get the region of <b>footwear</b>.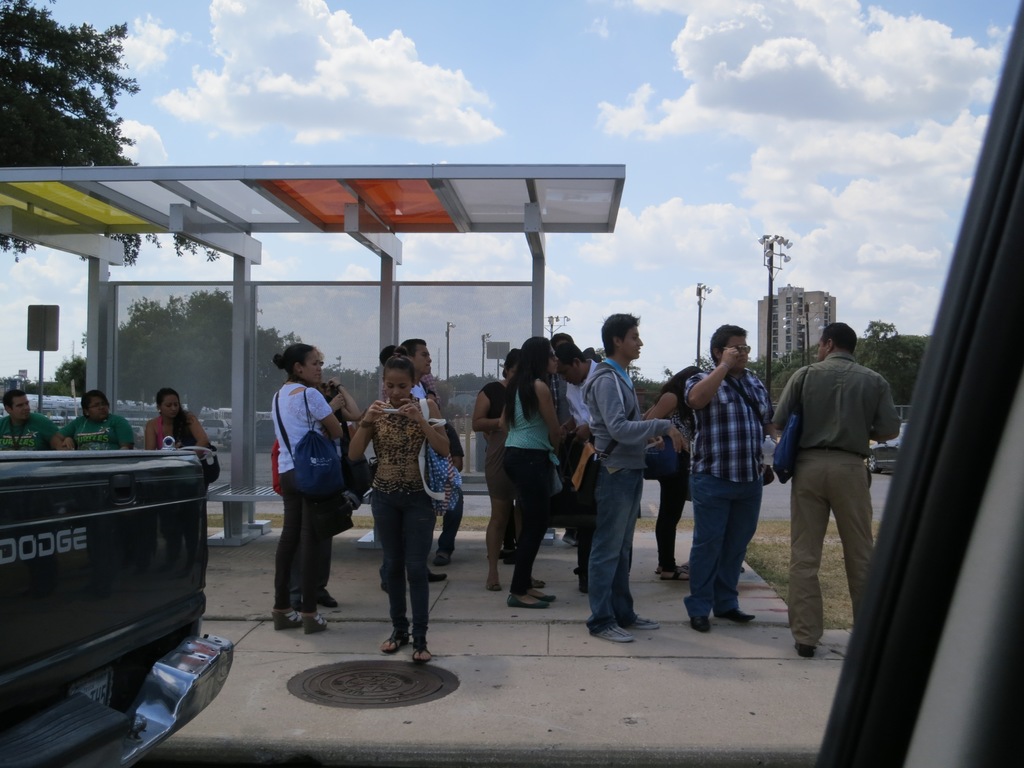
{"left": 687, "top": 618, "right": 711, "bottom": 636}.
